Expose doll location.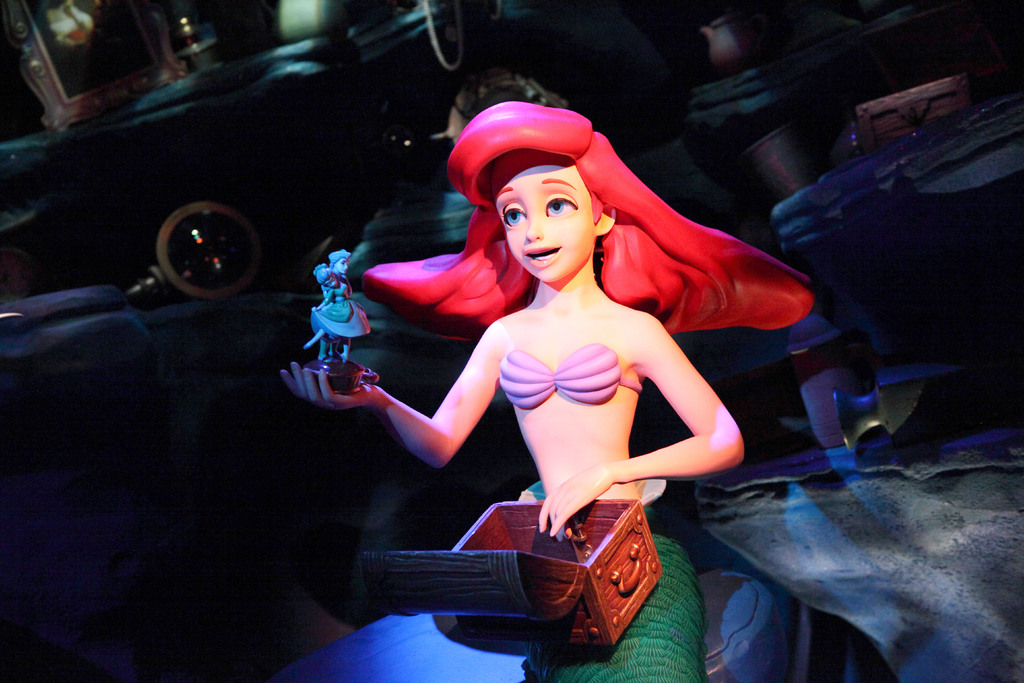
Exposed at select_region(300, 238, 370, 368).
